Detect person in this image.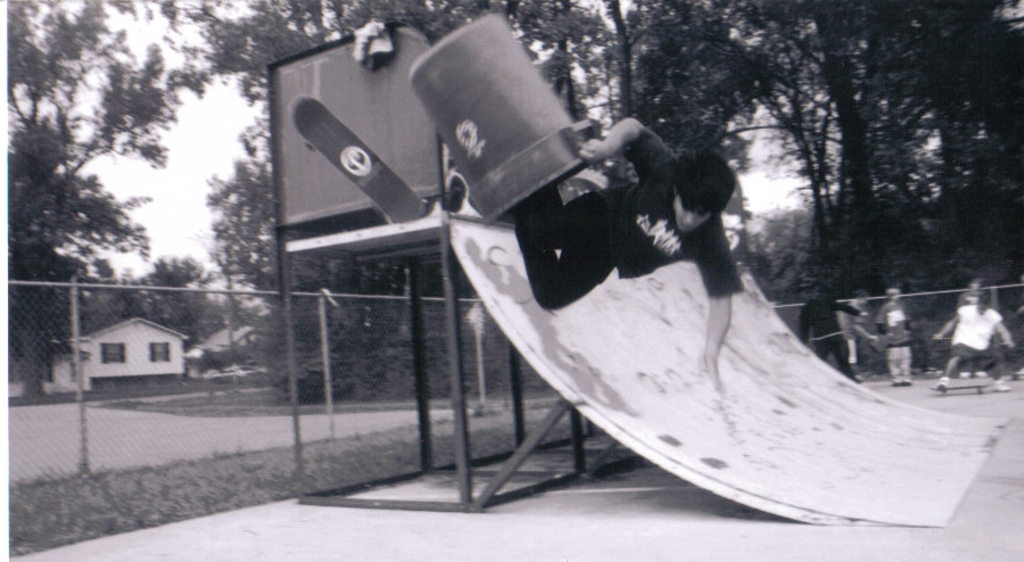
Detection: [931,275,1017,388].
